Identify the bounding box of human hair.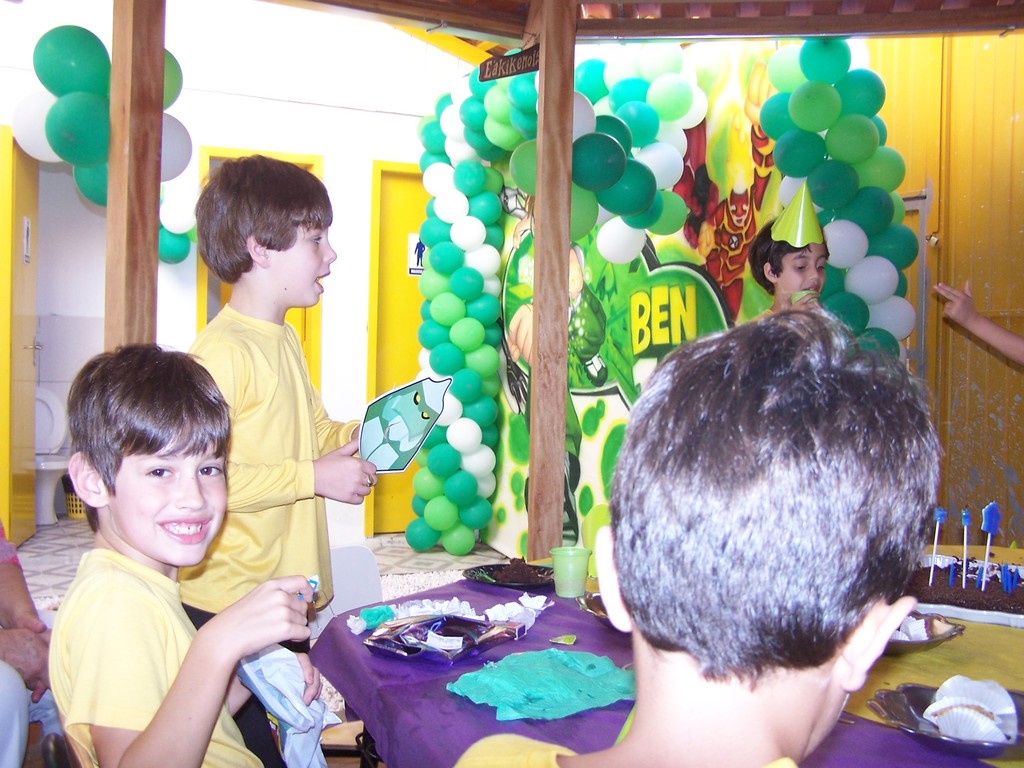
bbox(190, 154, 330, 294).
